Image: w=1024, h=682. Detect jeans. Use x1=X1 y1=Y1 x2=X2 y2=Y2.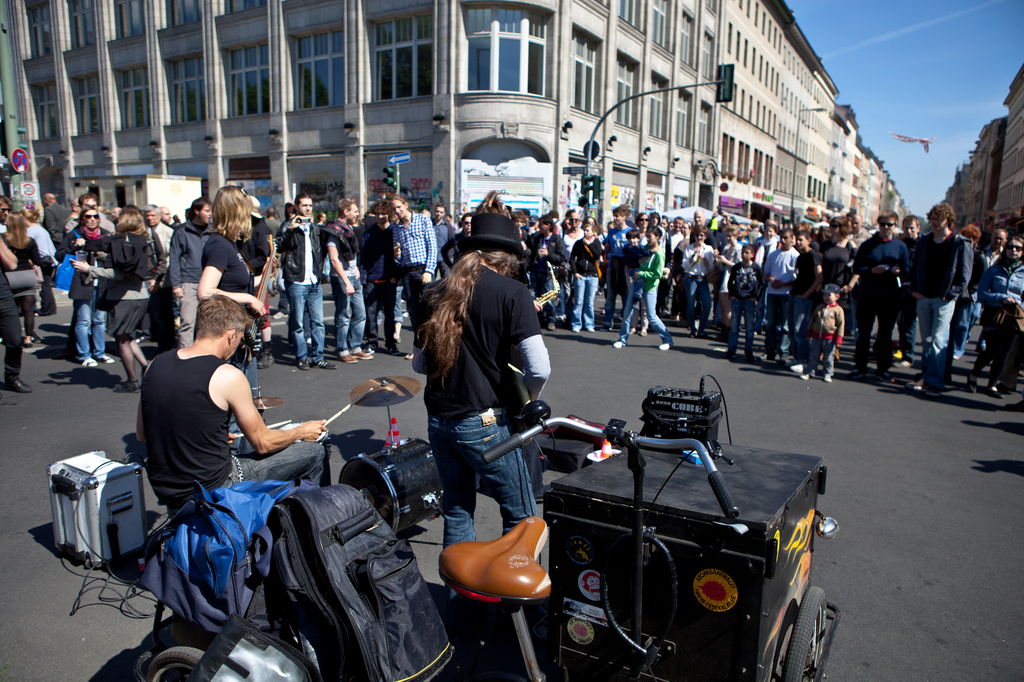
x1=792 y1=298 x2=814 y2=349.
